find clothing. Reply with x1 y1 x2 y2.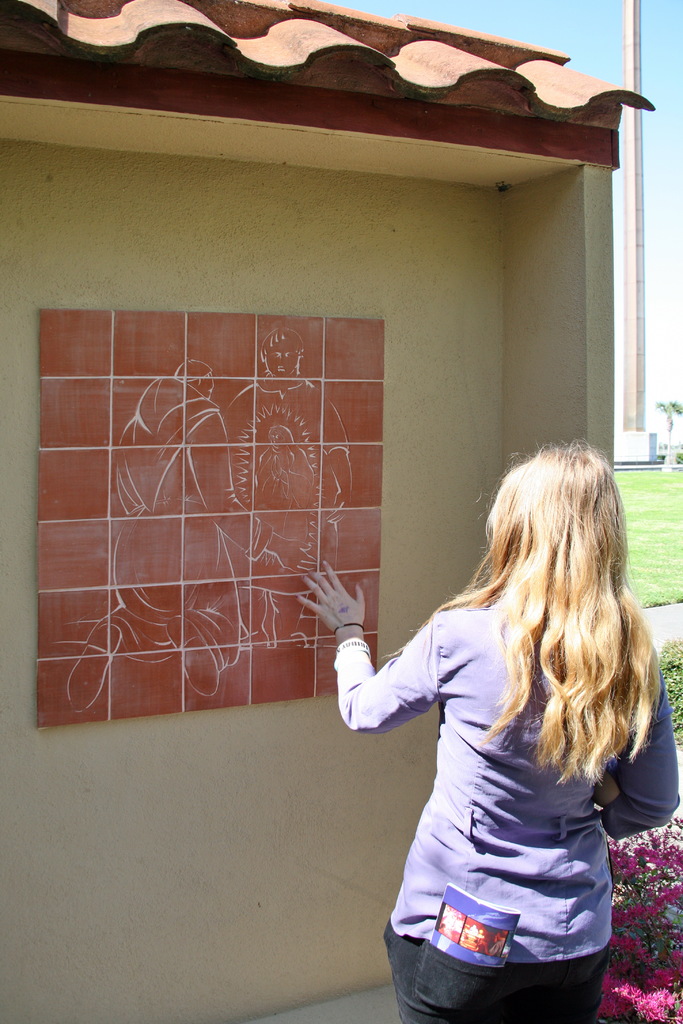
336 589 682 1021.
